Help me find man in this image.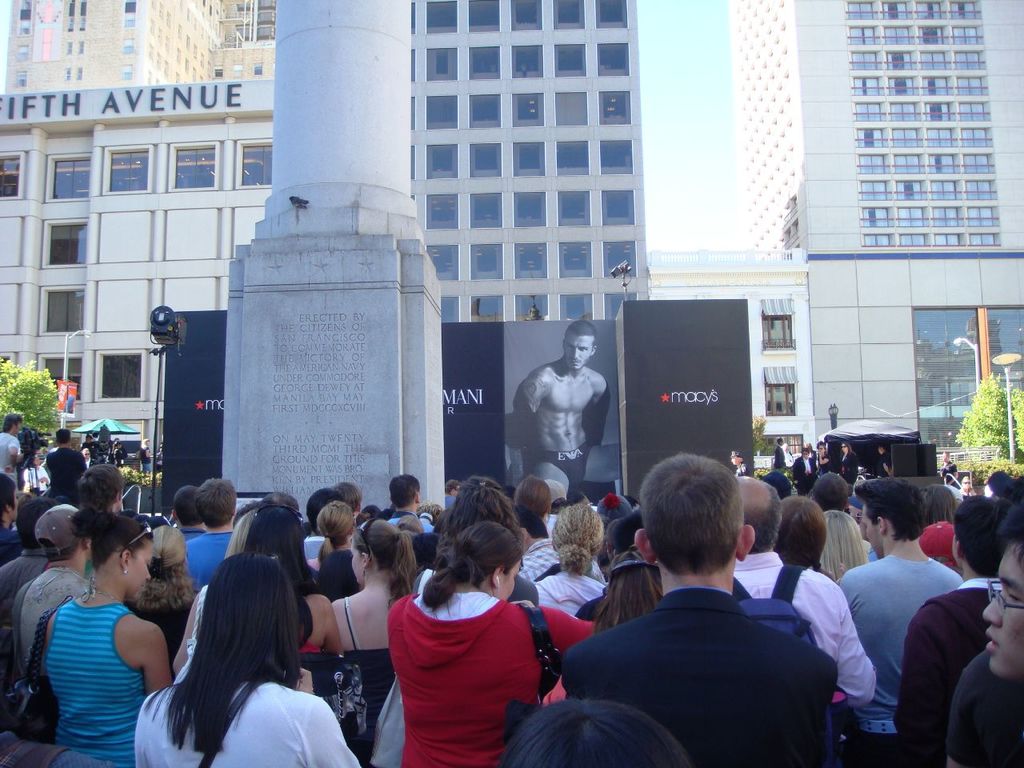
Found it: (x1=387, y1=475, x2=431, y2=530).
